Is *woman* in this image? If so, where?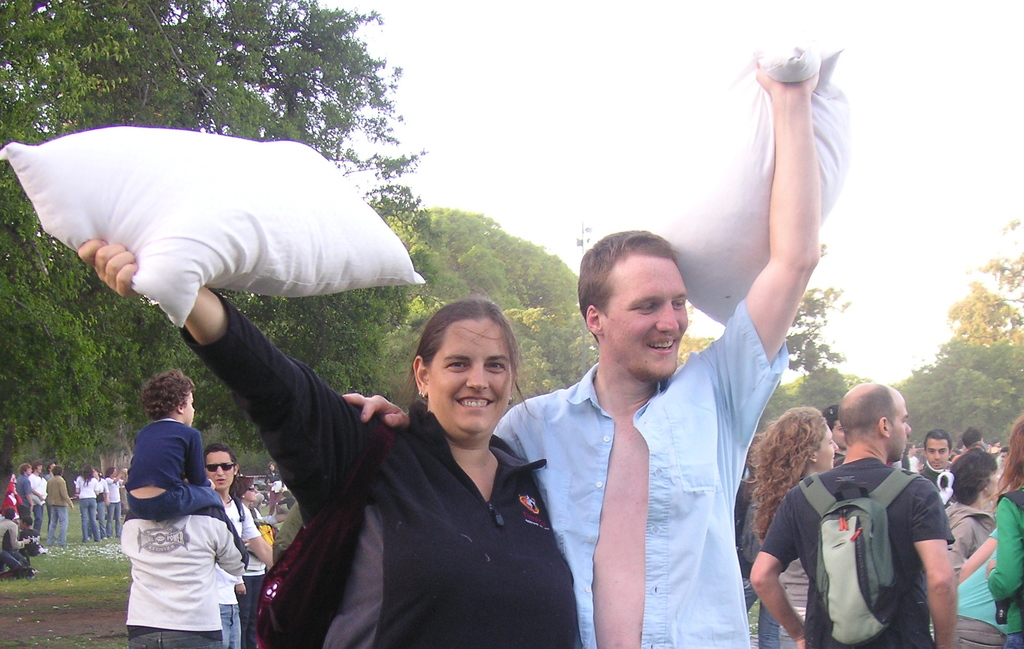
Yes, at 76 466 101 539.
